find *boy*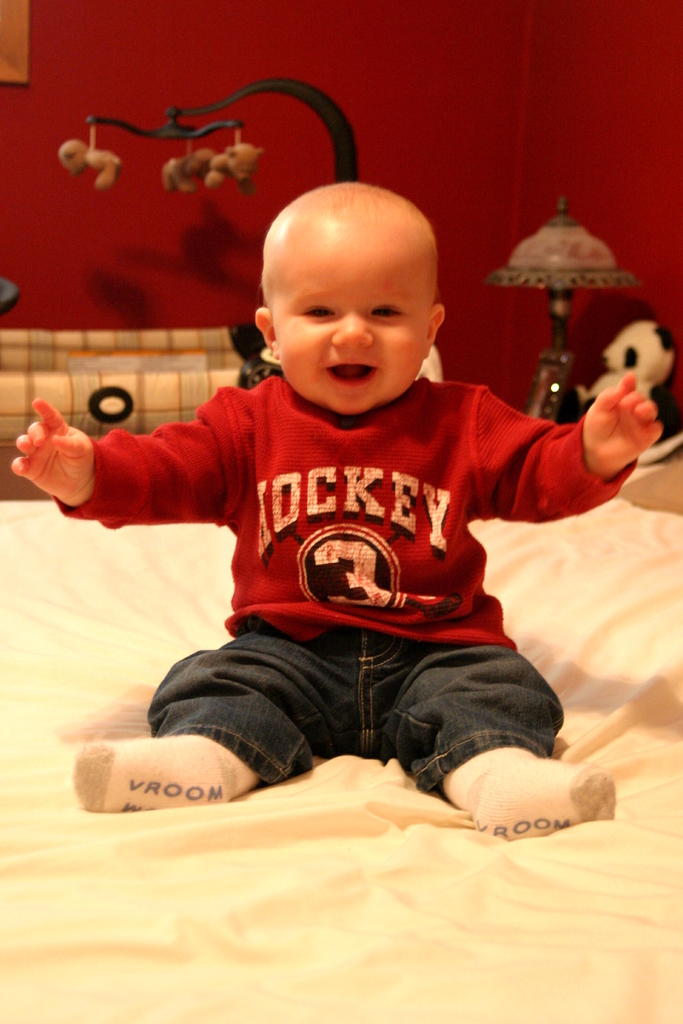
[x1=32, y1=120, x2=650, y2=839]
